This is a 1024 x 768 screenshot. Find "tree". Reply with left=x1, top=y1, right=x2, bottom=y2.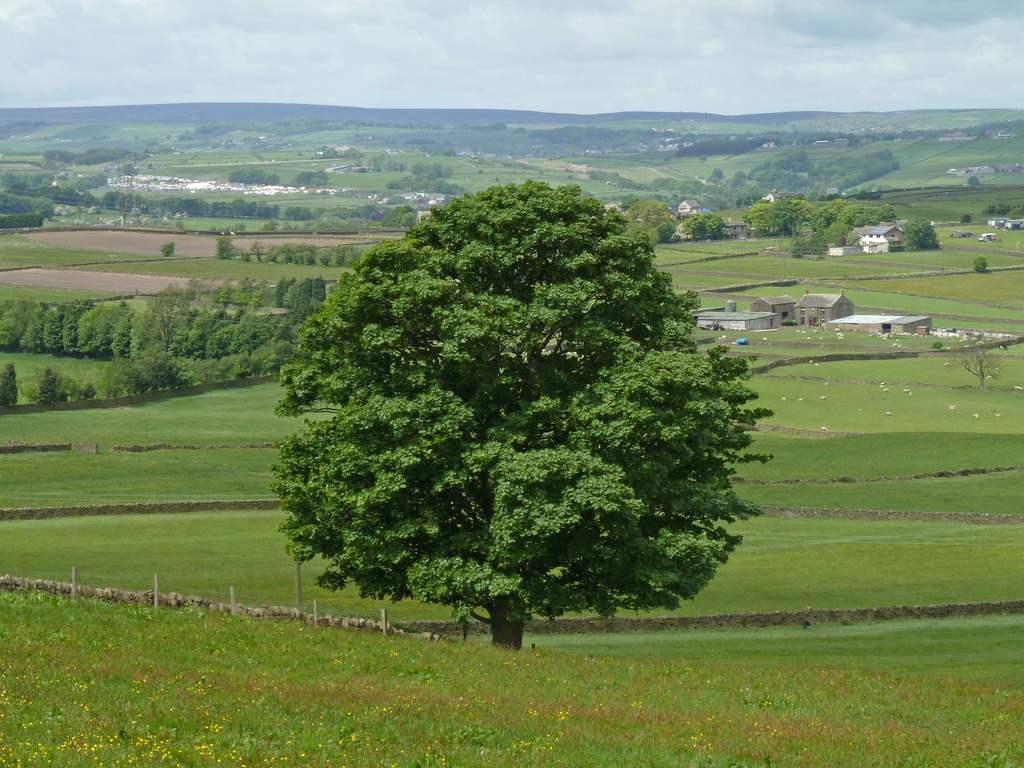
left=179, top=197, right=213, bottom=217.
